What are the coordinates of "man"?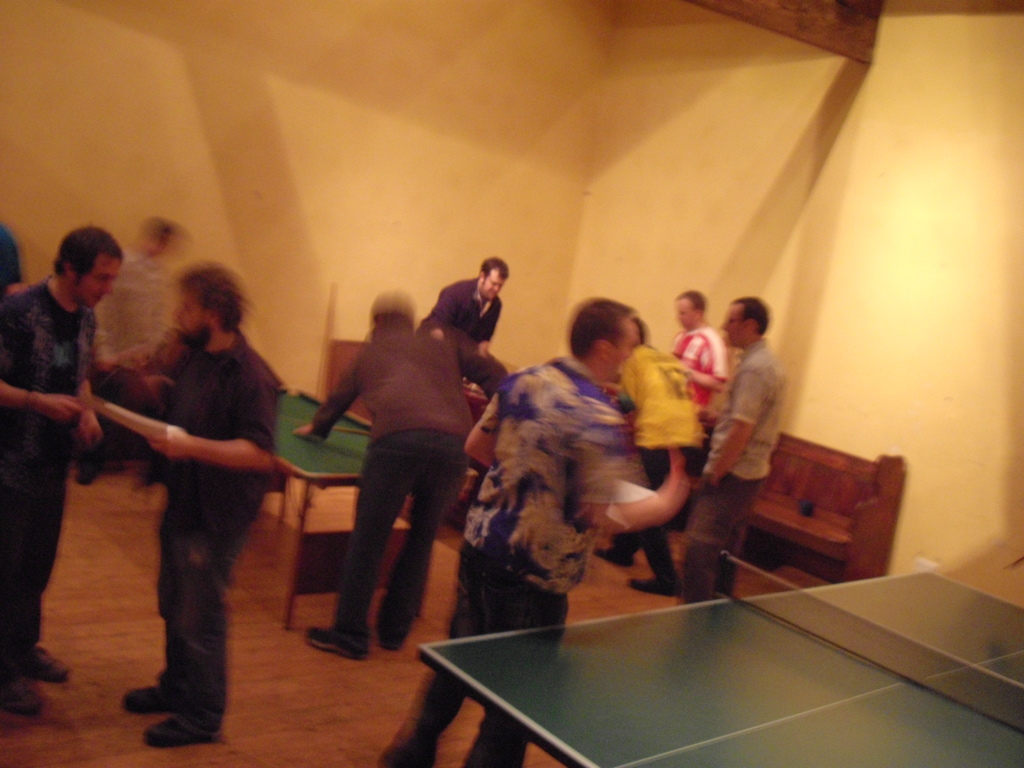
bbox=(593, 320, 711, 598).
